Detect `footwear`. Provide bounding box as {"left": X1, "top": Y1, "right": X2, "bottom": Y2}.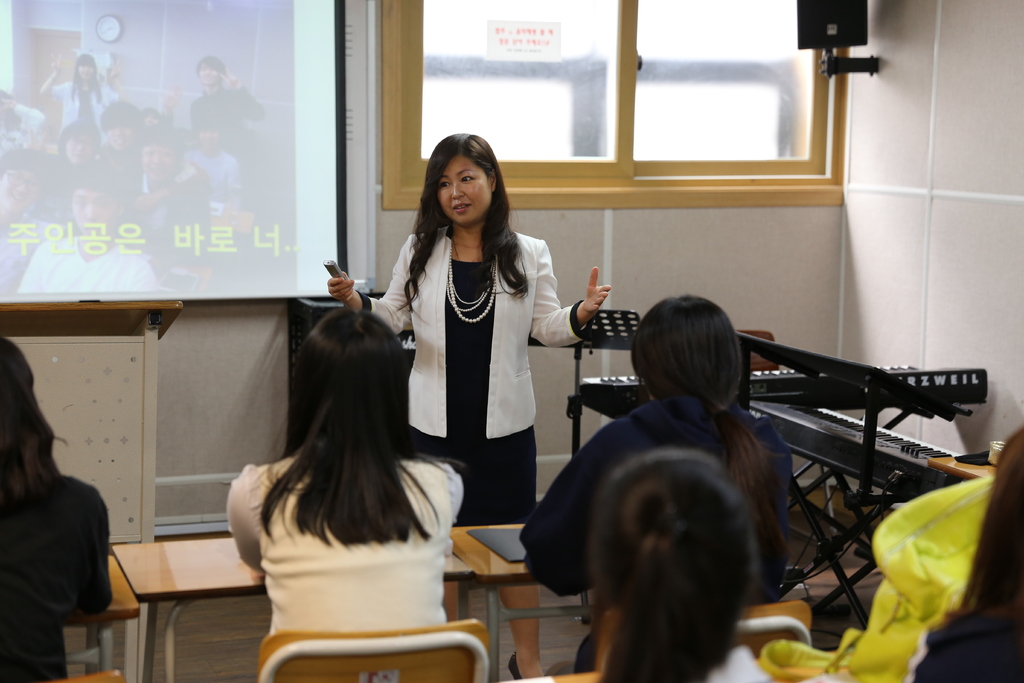
{"left": 504, "top": 658, "right": 524, "bottom": 682}.
